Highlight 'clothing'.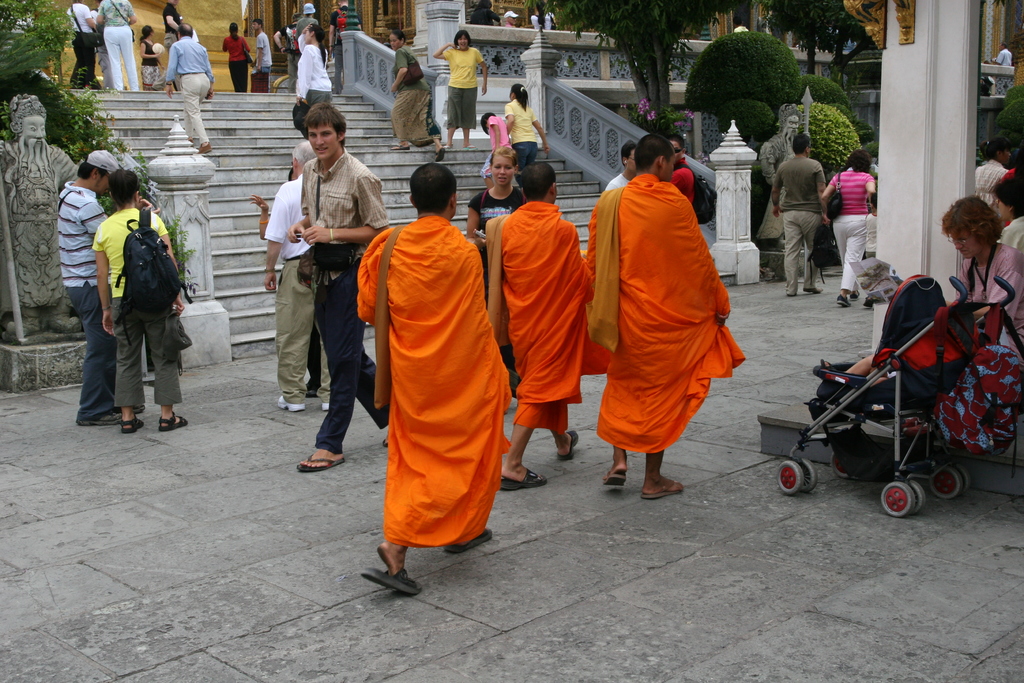
Highlighted region: BBox(253, 31, 276, 70).
